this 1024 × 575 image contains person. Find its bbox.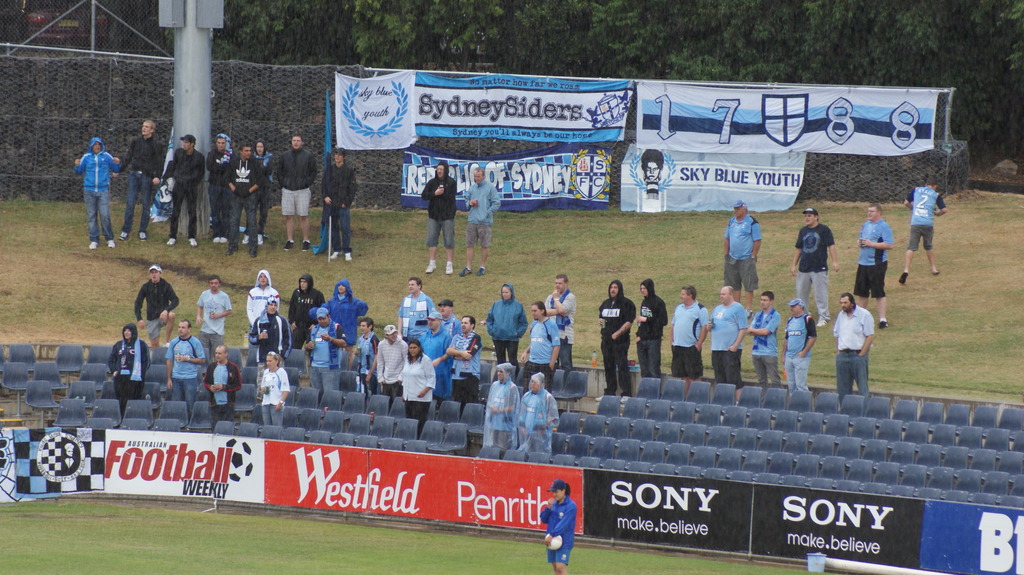
[133,267,179,353].
